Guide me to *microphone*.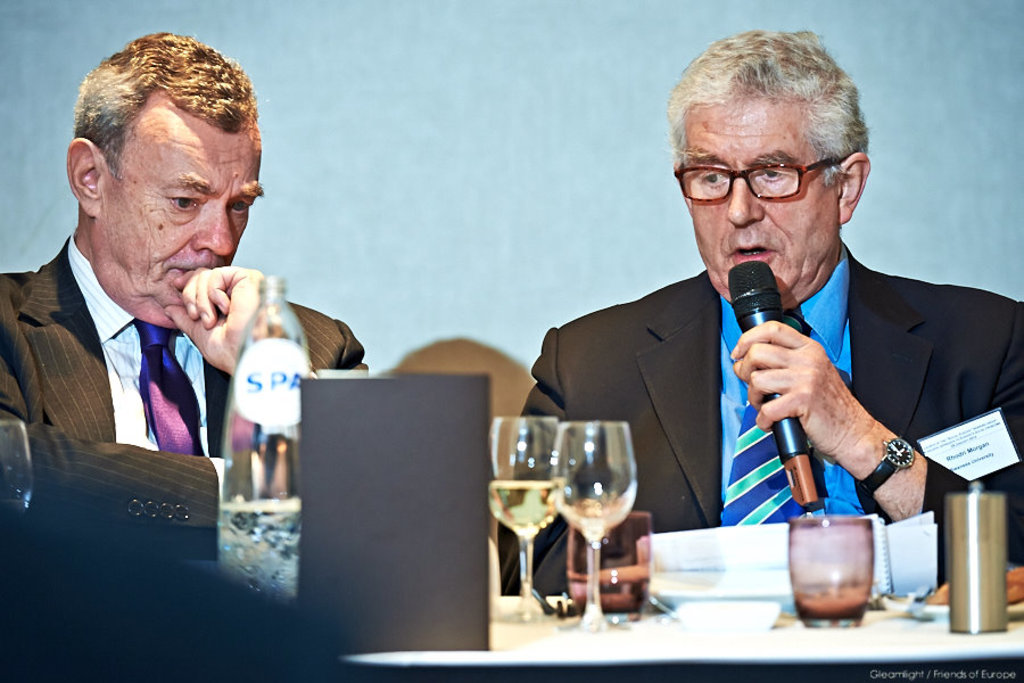
Guidance: x1=728, y1=256, x2=811, y2=463.
